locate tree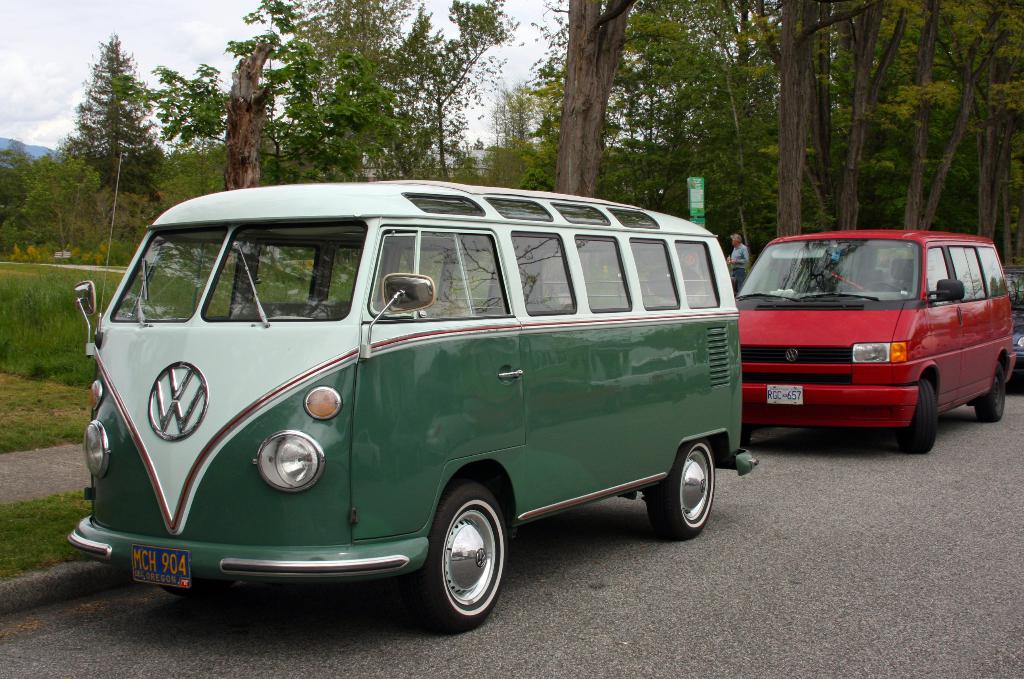
52,31,173,229
